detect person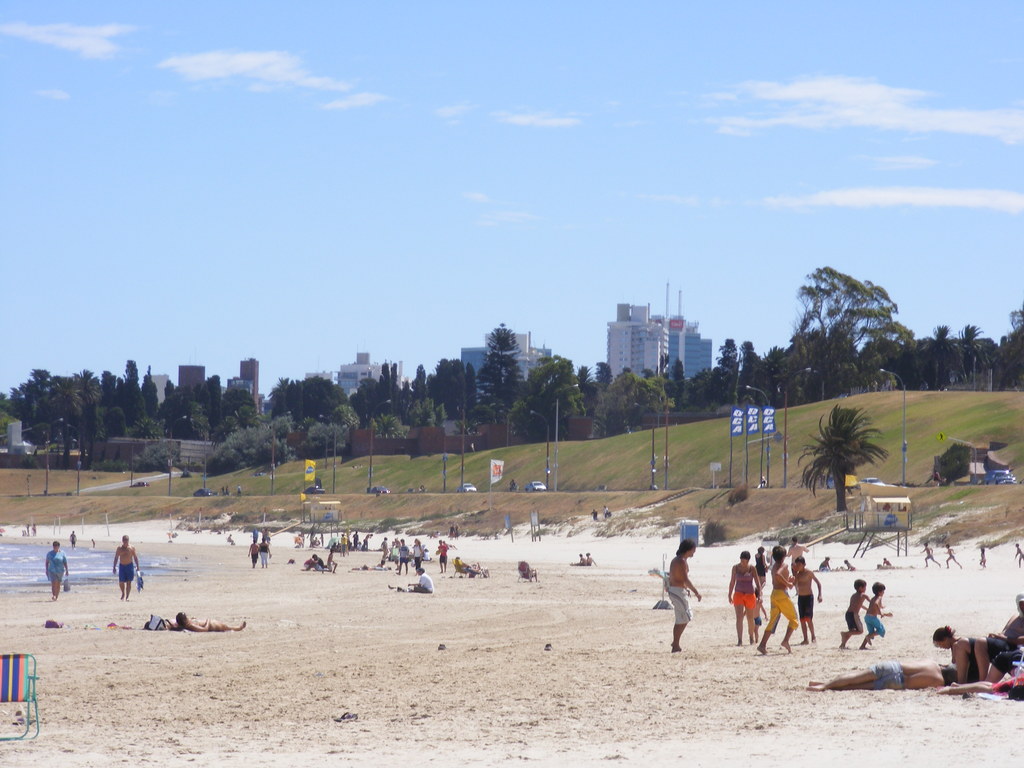
x1=454 y1=556 x2=485 y2=579
